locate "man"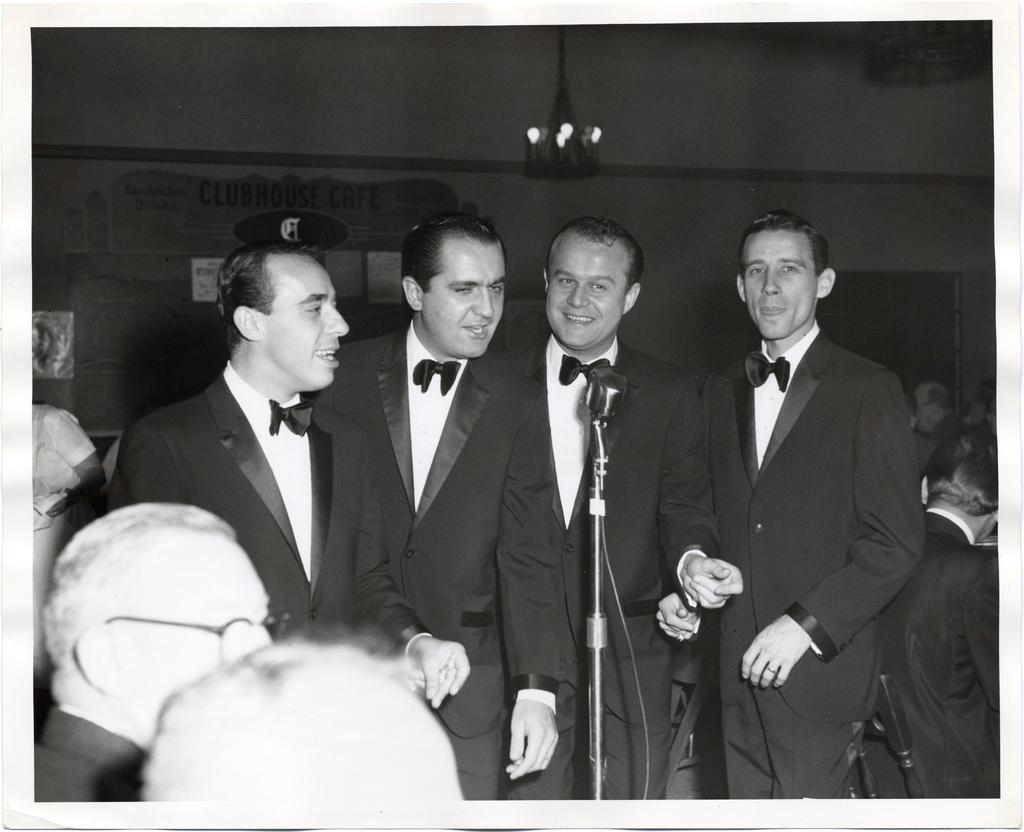
[x1=313, y1=207, x2=564, y2=810]
